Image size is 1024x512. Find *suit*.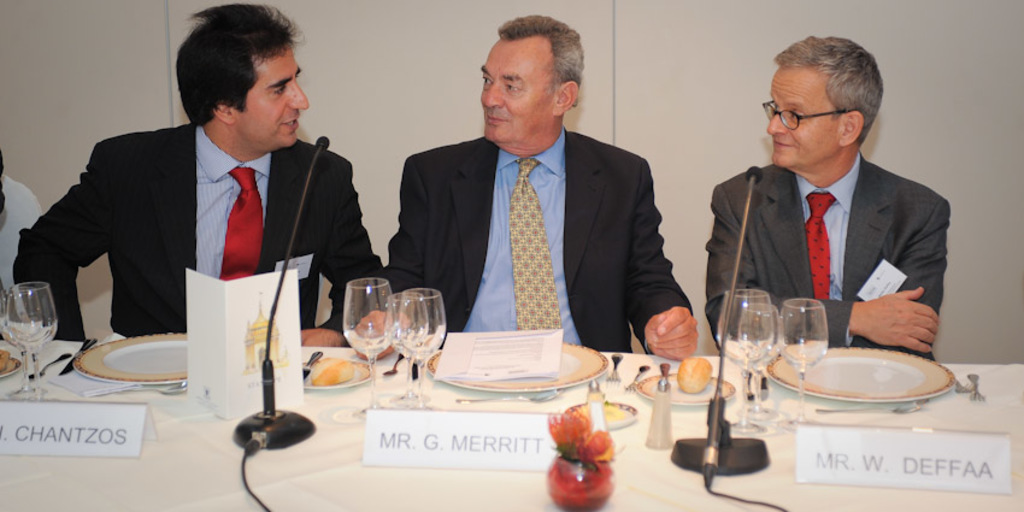
select_region(387, 59, 687, 364).
